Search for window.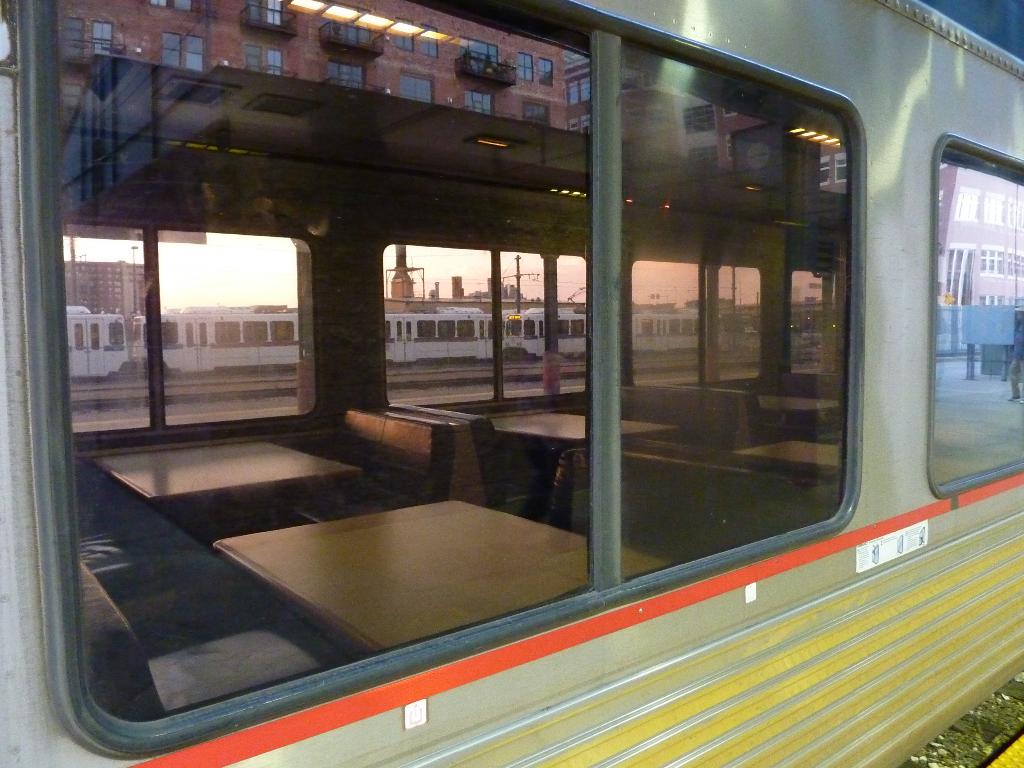
Found at detection(202, 325, 207, 346).
